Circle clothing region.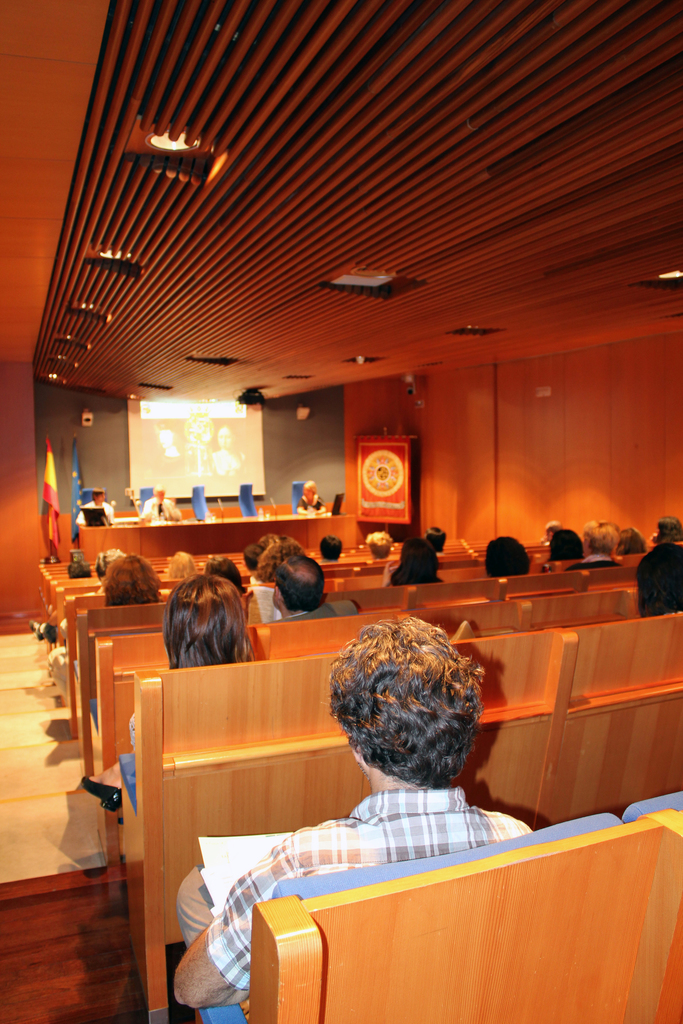
Region: 265/601/358/620.
